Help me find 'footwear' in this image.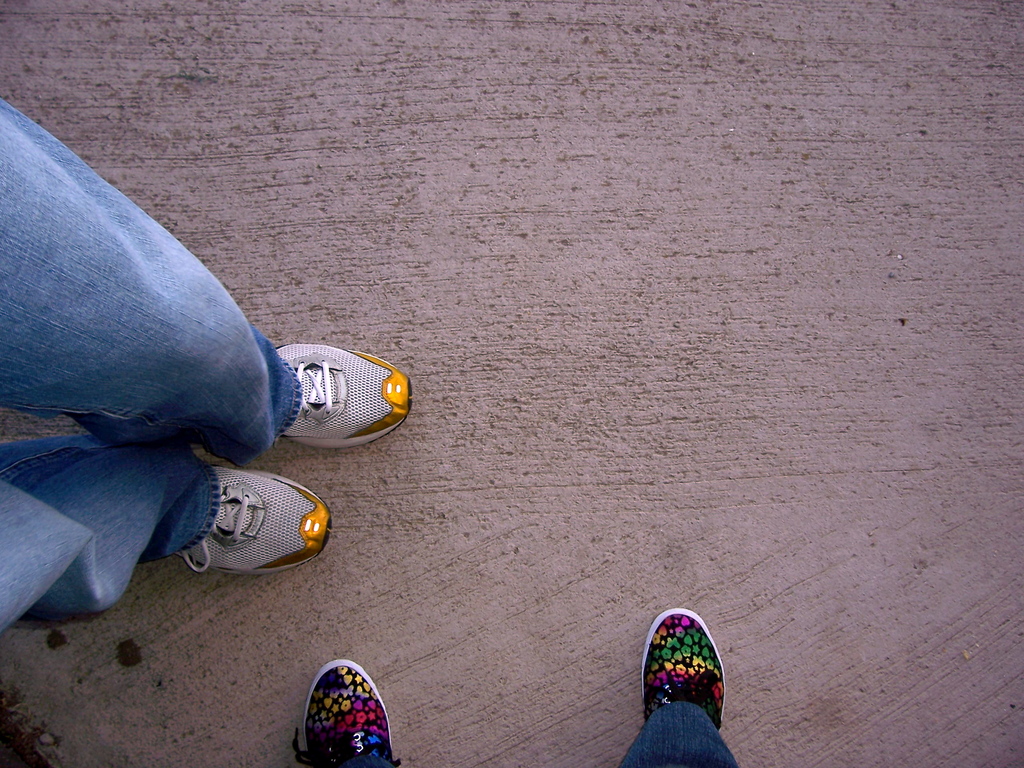
Found it: <box>280,339,417,458</box>.
